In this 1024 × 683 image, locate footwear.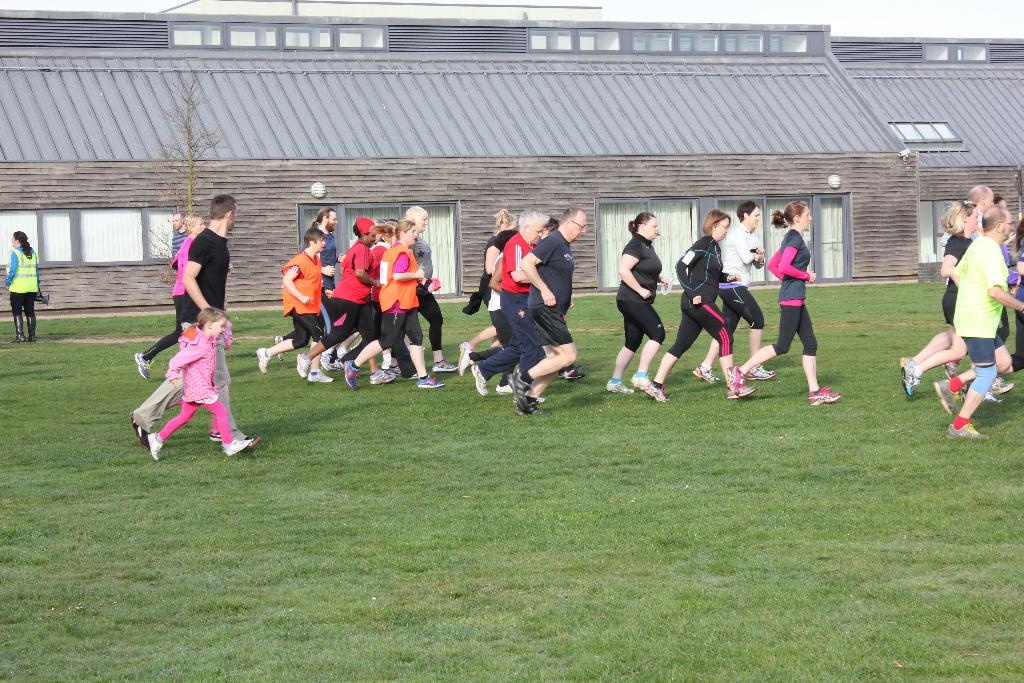
Bounding box: x1=748, y1=367, x2=776, y2=382.
